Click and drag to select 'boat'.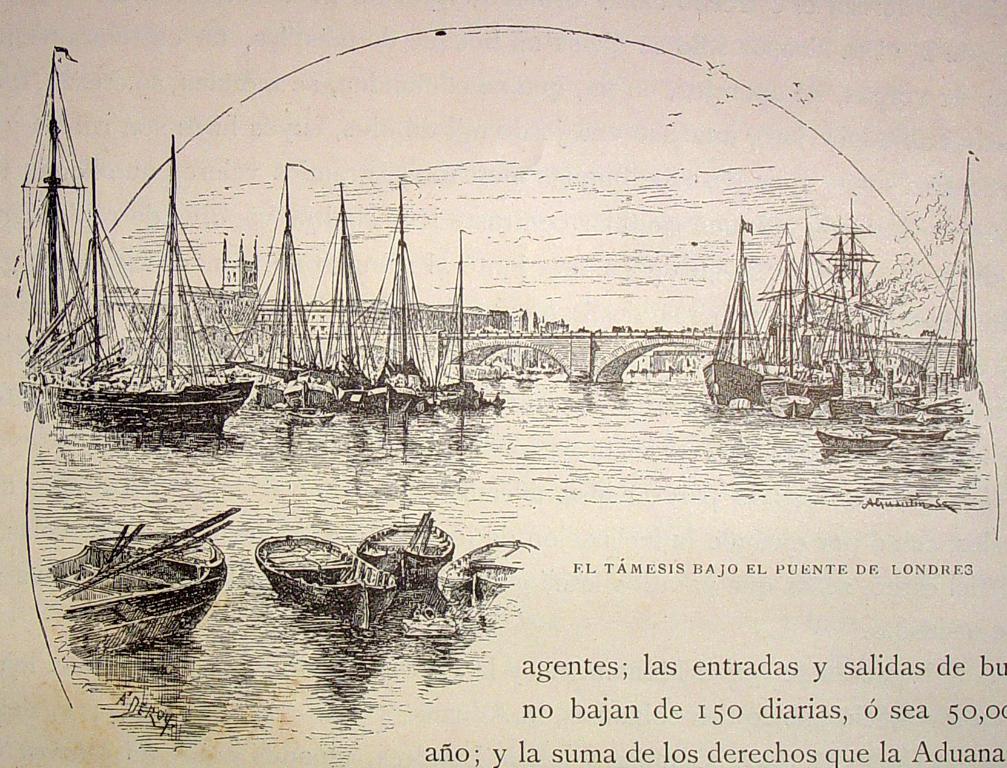
Selection: box=[355, 508, 454, 586].
